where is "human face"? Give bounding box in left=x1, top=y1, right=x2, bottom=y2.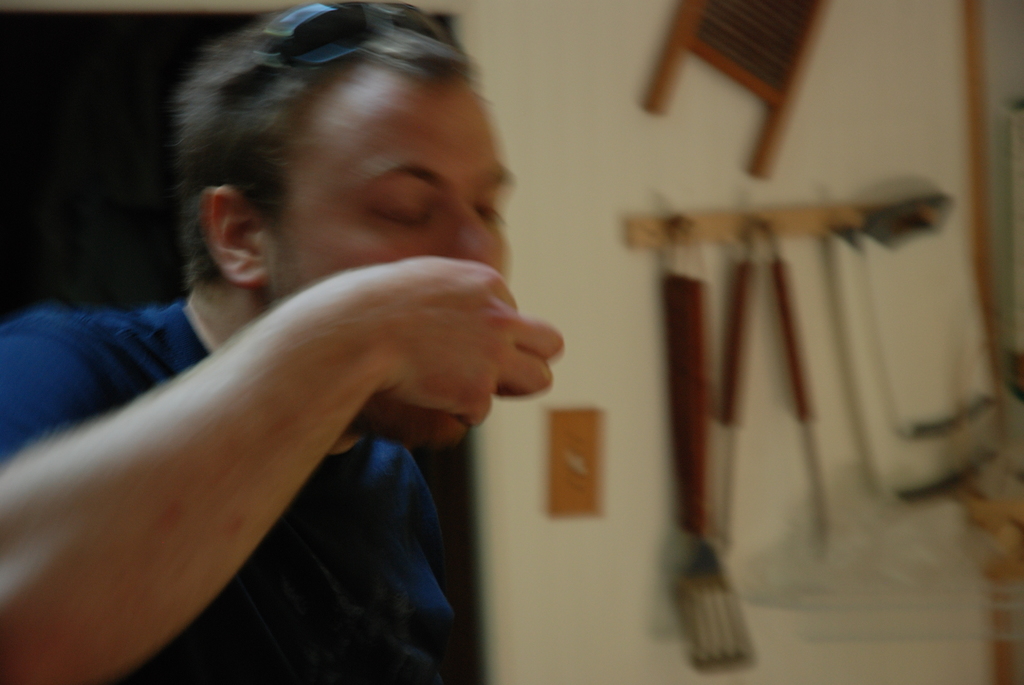
left=261, top=77, right=504, bottom=448.
